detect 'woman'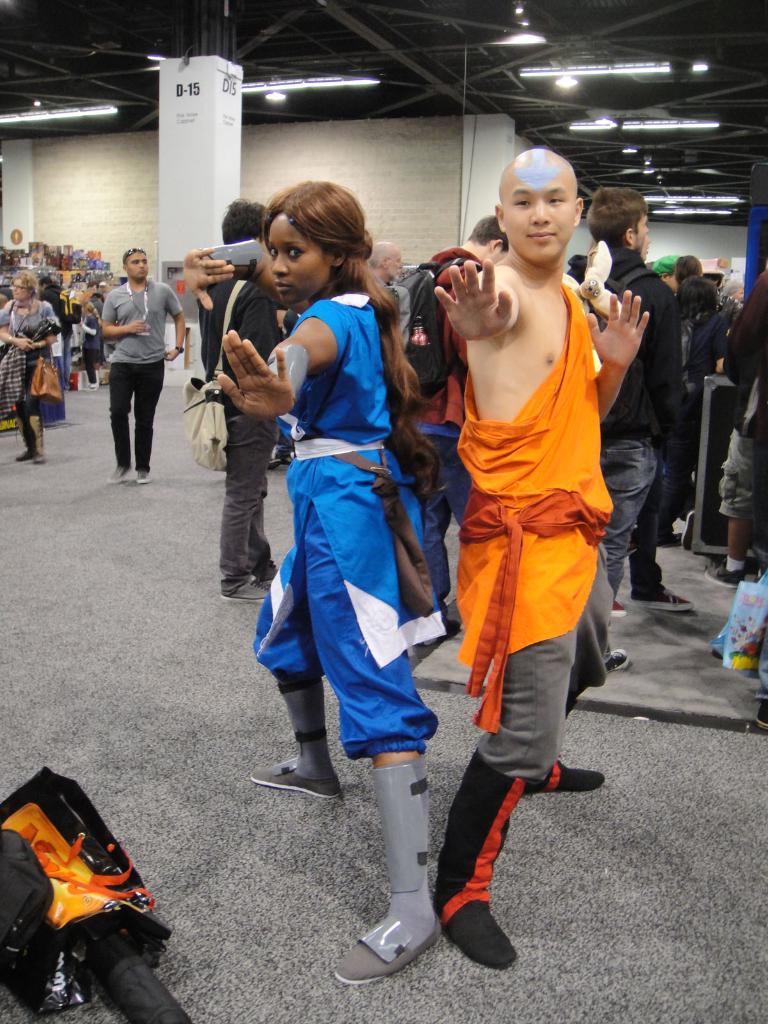
0:263:65:468
